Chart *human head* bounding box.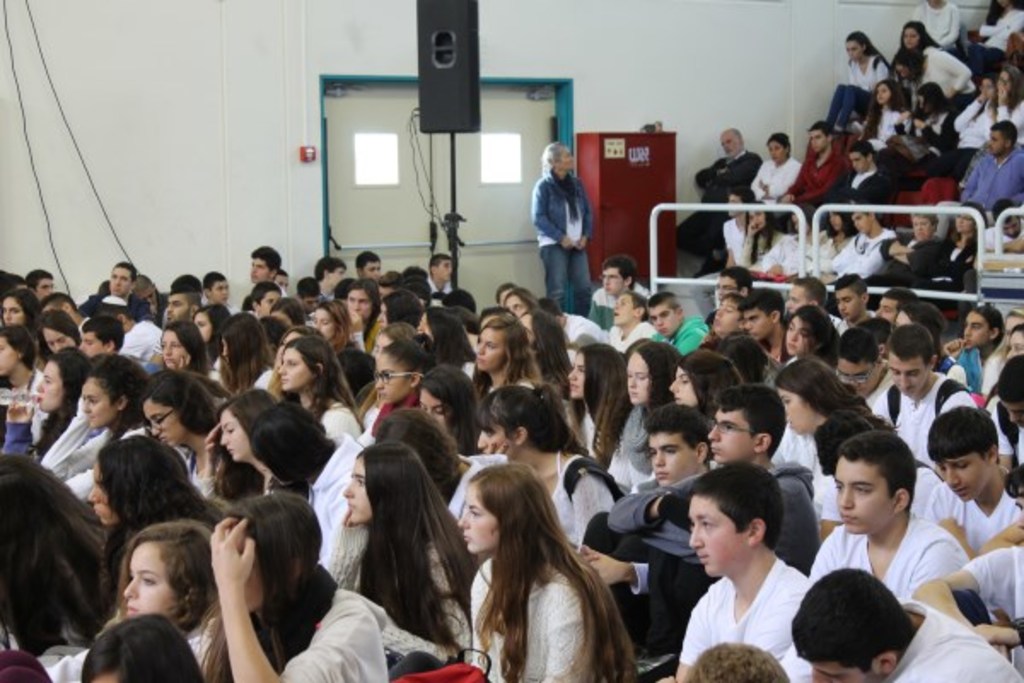
Charted: x1=34 y1=348 x2=84 y2=413.
